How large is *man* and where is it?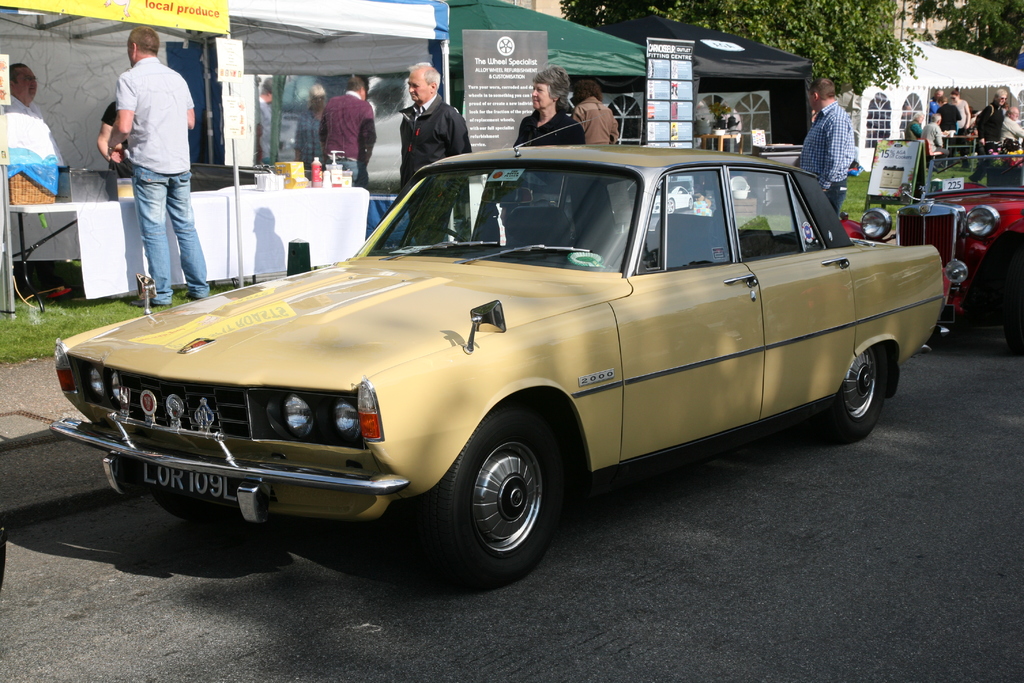
Bounding box: locate(970, 78, 1012, 187).
